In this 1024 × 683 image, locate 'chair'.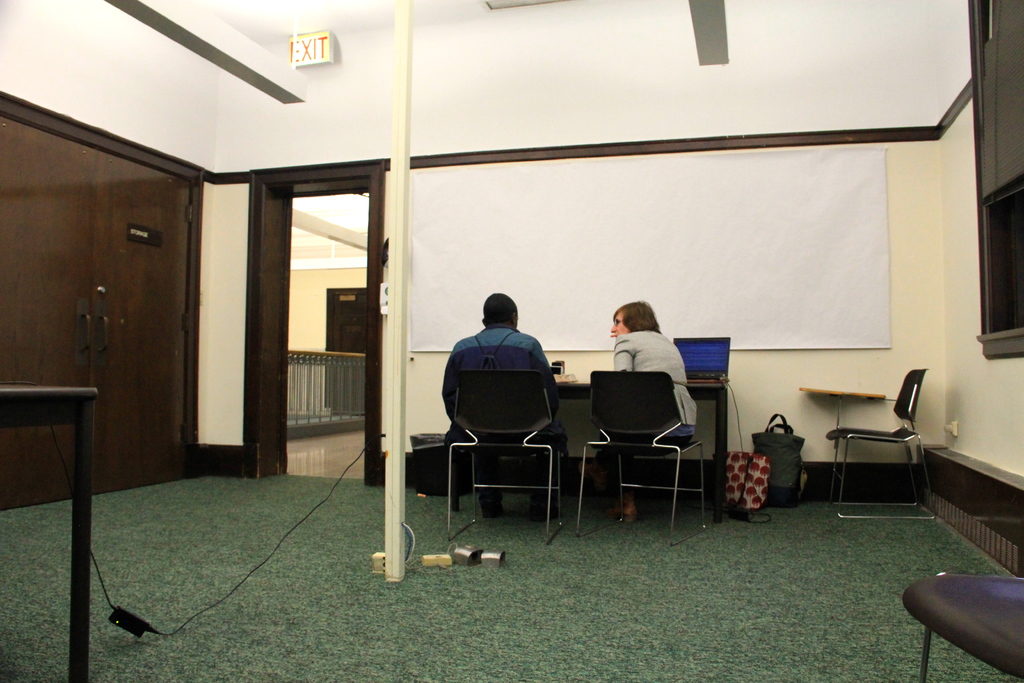
Bounding box: (897,573,1023,682).
